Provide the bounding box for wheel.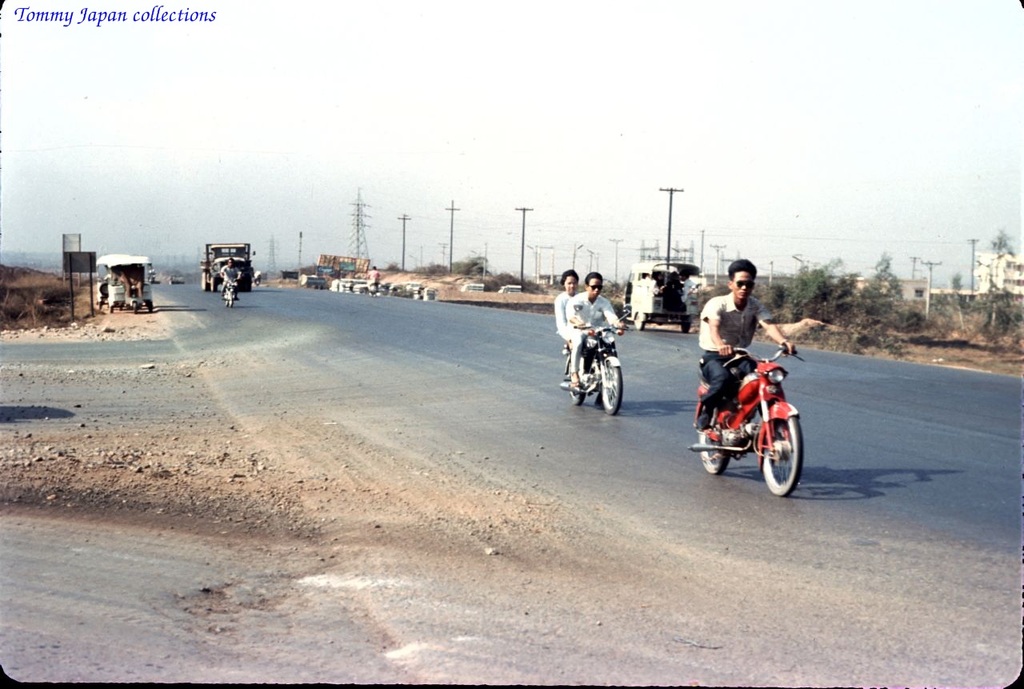
{"x1": 602, "y1": 360, "x2": 623, "y2": 417}.
